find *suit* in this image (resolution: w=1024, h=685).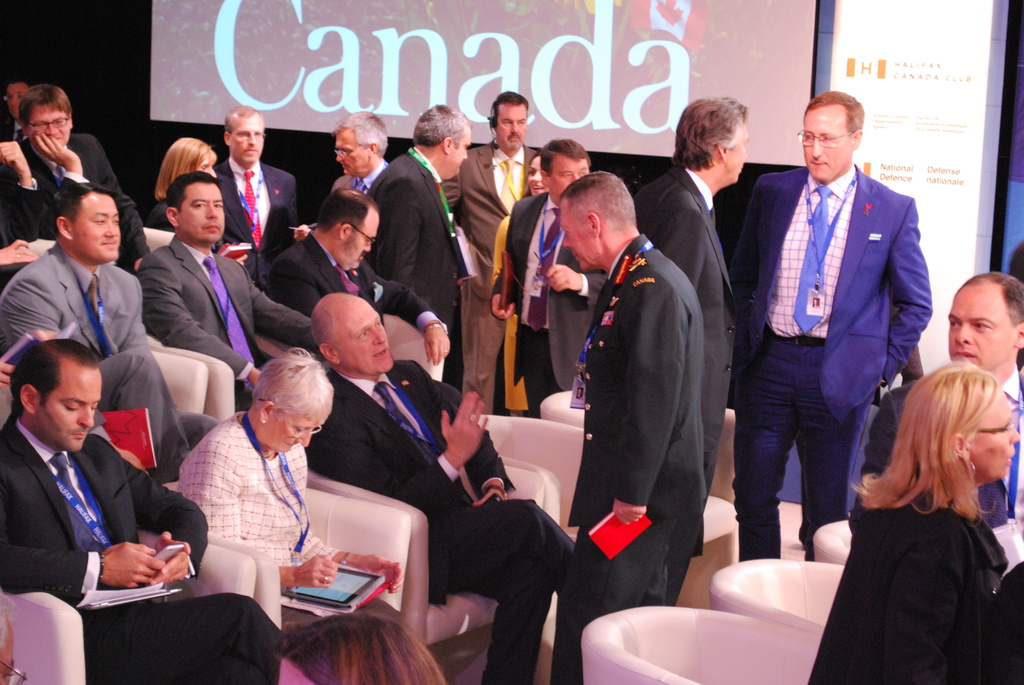
[x1=207, y1=154, x2=301, y2=253].
